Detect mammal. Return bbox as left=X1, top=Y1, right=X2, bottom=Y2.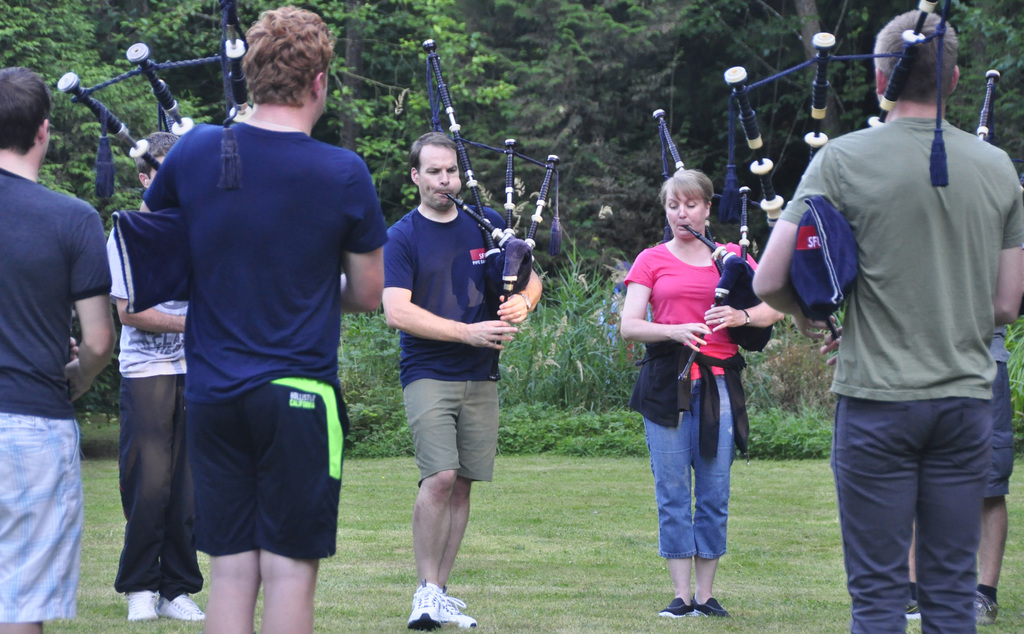
left=385, top=129, right=542, bottom=629.
